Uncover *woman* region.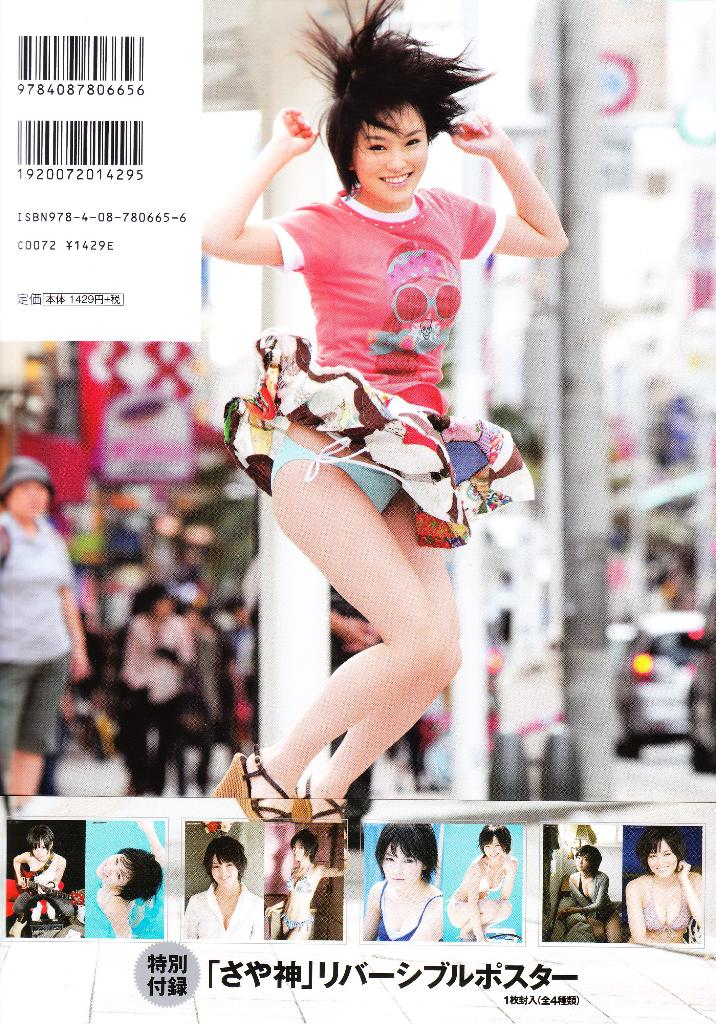
Uncovered: (358,822,442,940).
